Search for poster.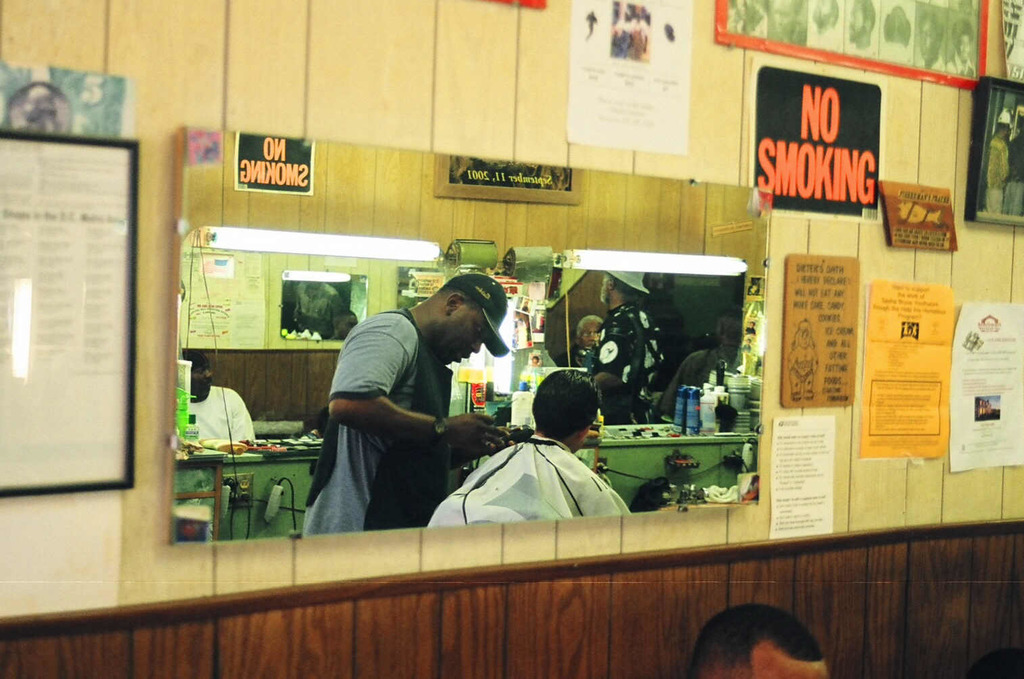
Found at x1=768 y1=413 x2=834 y2=538.
